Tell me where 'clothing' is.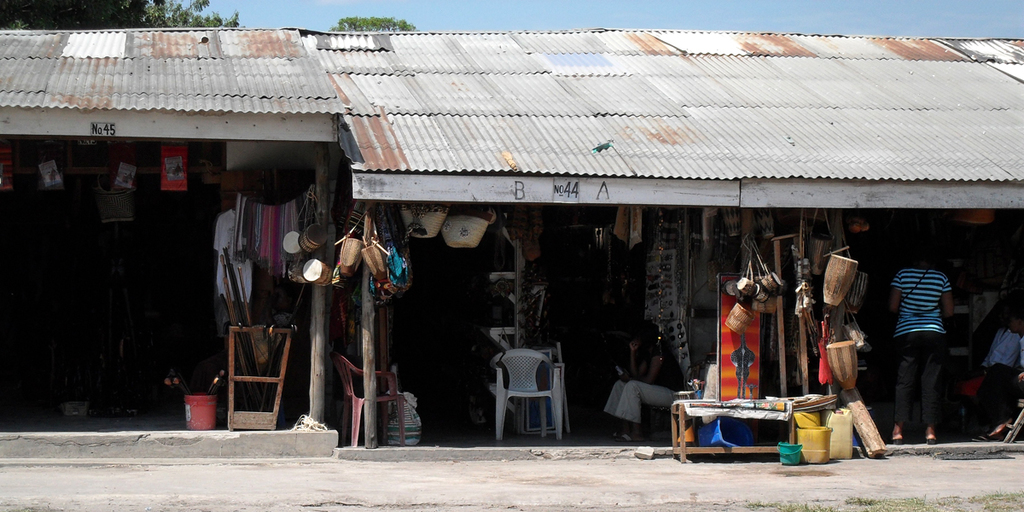
'clothing' is at {"left": 891, "top": 271, "right": 953, "bottom": 422}.
